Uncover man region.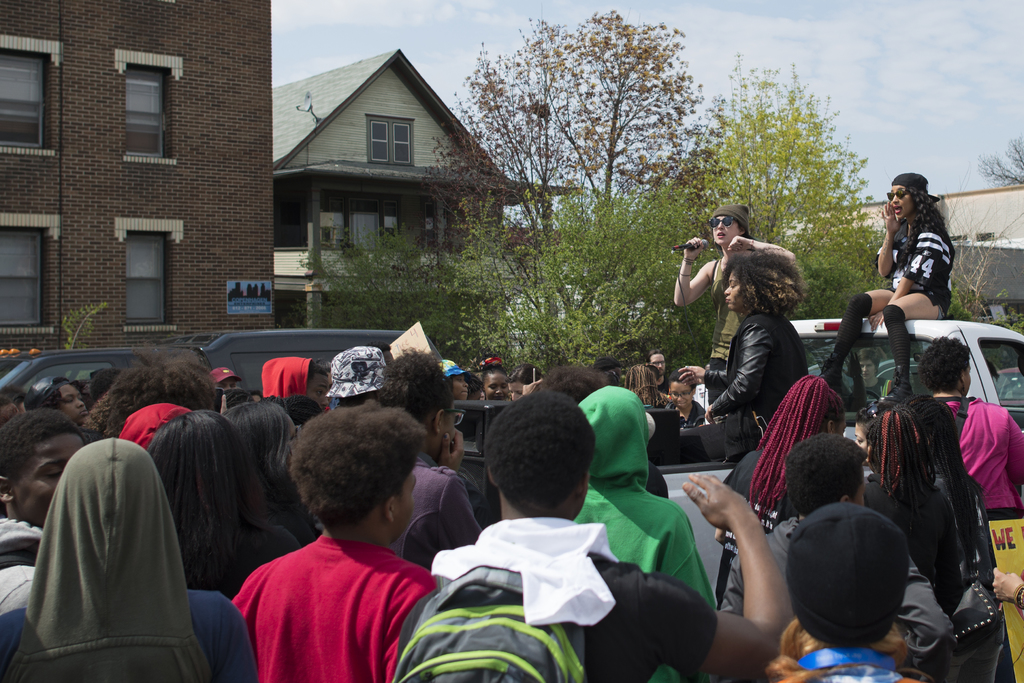
Uncovered: region(210, 413, 471, 674).
